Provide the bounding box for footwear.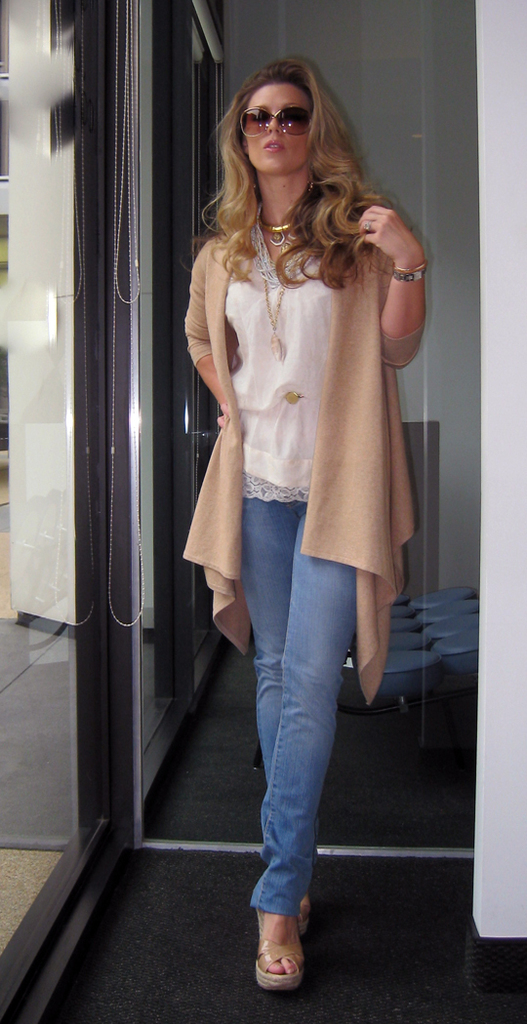
Rect(247, 911, 309, 997).
